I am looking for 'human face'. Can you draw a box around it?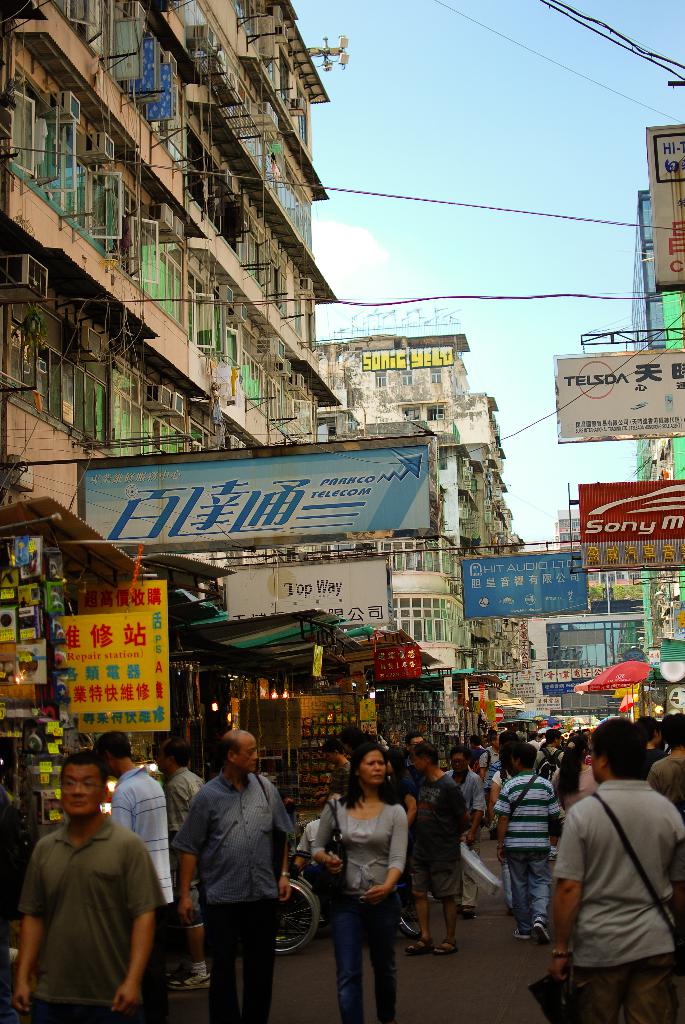
Sure, the bounding box is (left=61, top=765, right=102, bottom=817).
